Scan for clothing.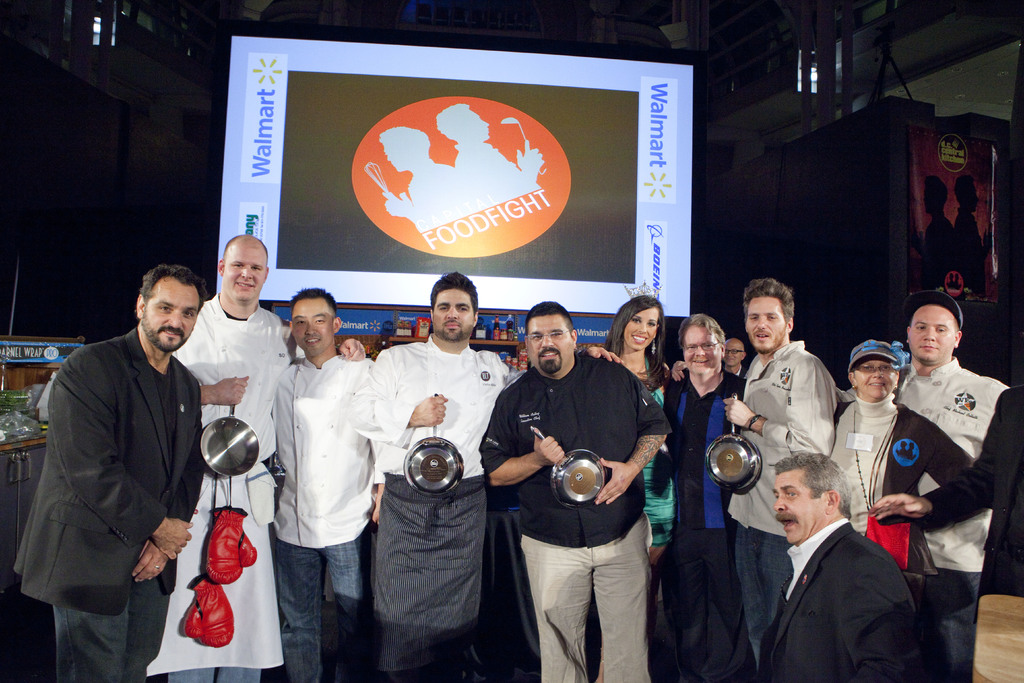
Scan result: [left=732, top=361, right=751, bottom=378].
